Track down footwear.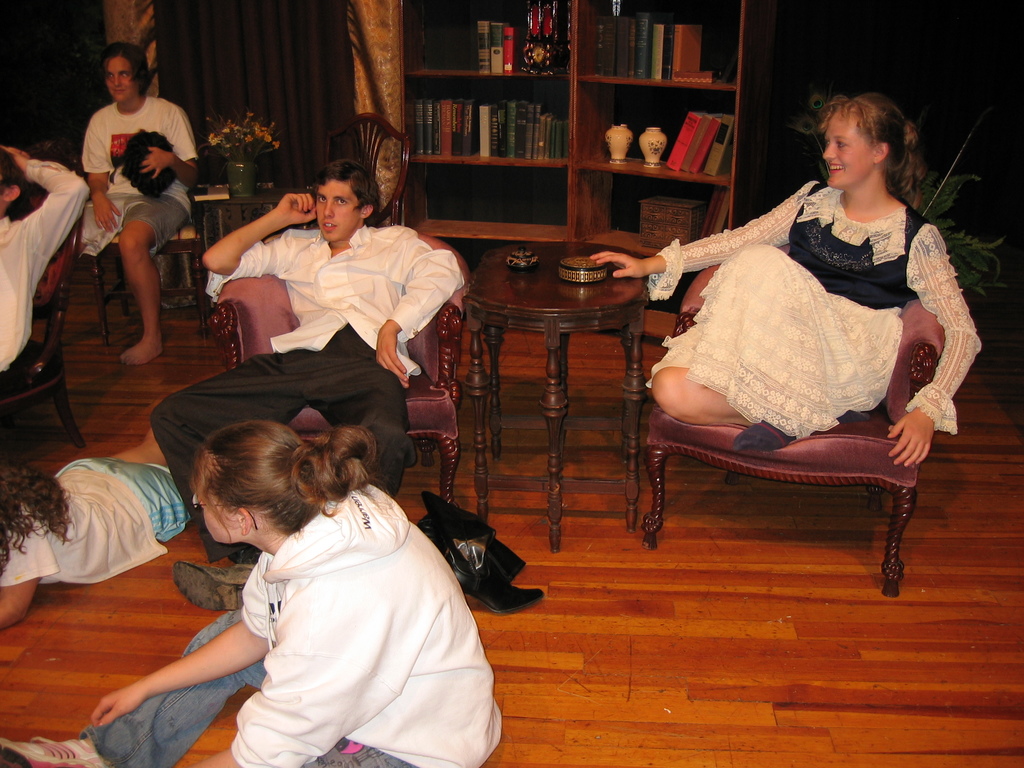
Tracked to left=120, top=328, right=164, bottom=365.
